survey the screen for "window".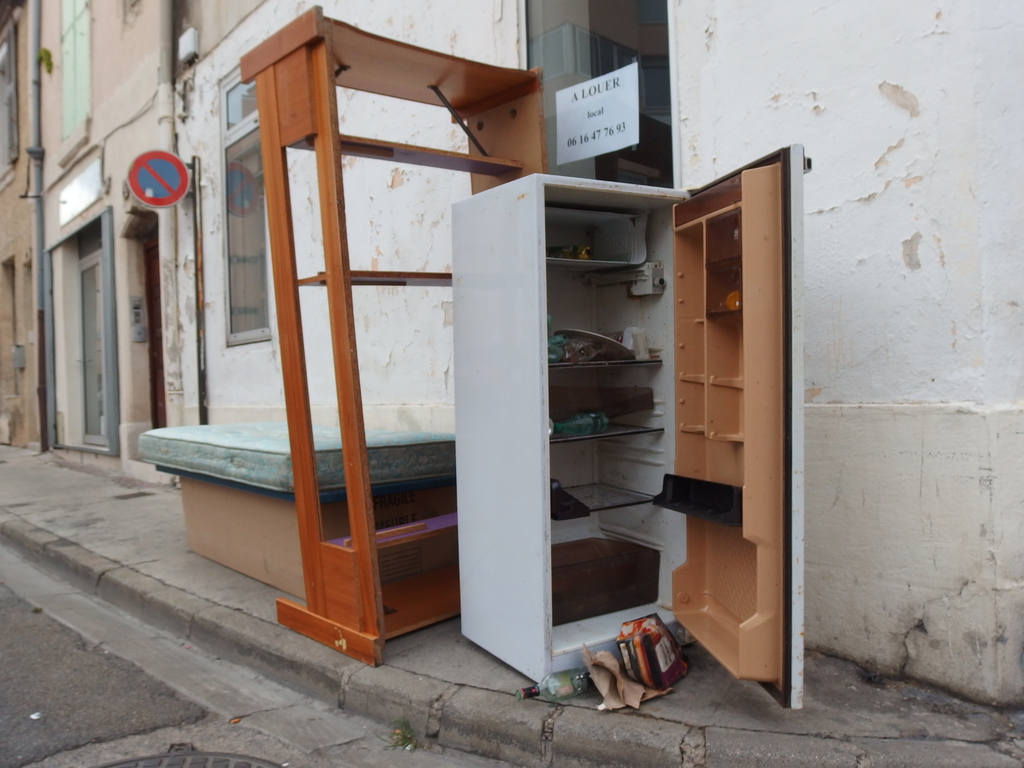
Survey found: region(217, 43, 276, 347).
